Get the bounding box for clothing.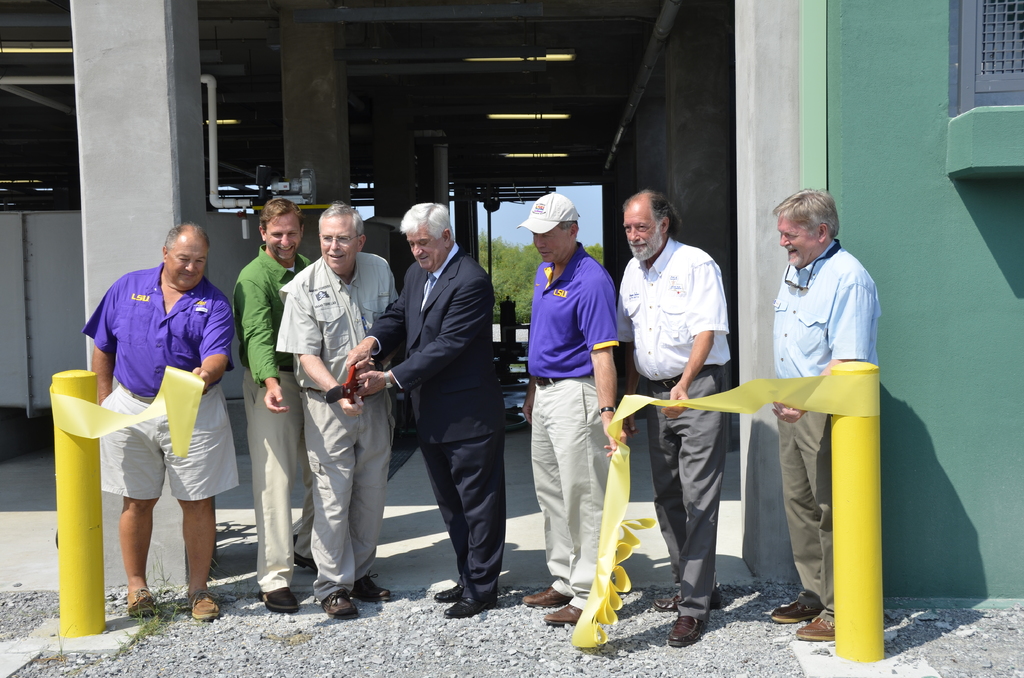
bbox=[79, 262, 243, 502].
